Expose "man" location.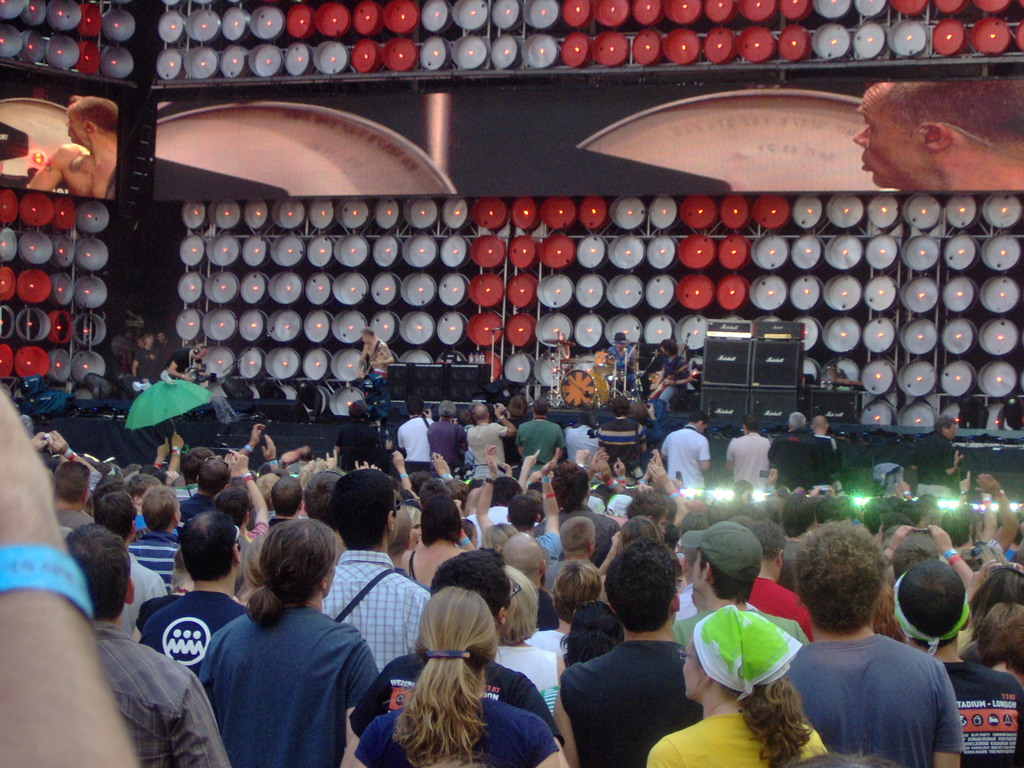
Exposed at box(138, 511, 250, 678).
